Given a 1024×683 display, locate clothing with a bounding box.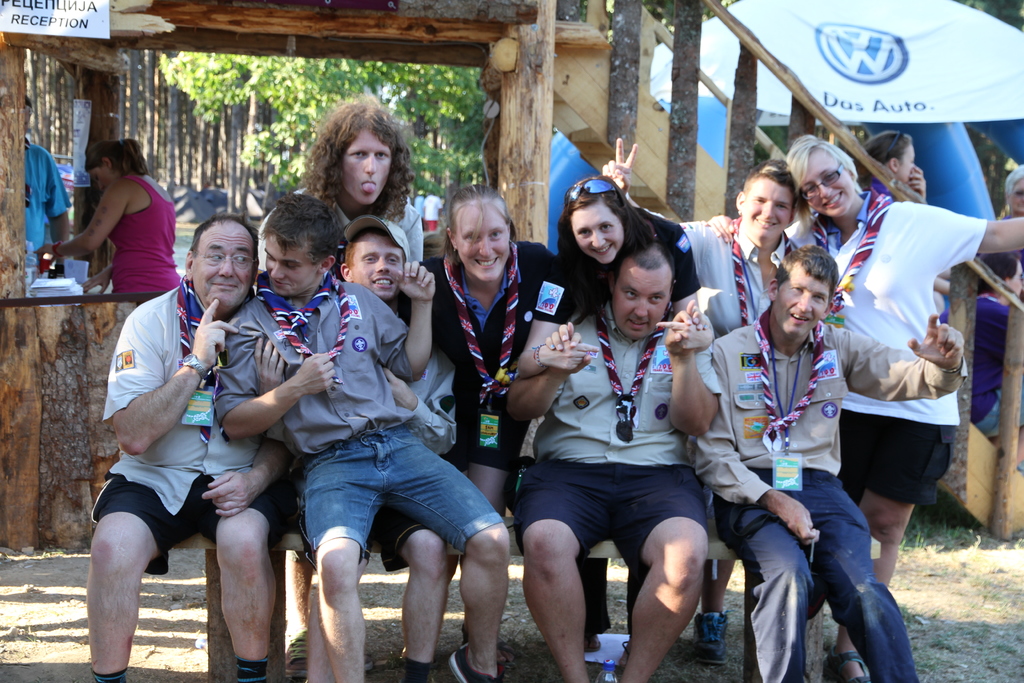
Located: x1=961 y1=243 x2=1022 y2=340.
